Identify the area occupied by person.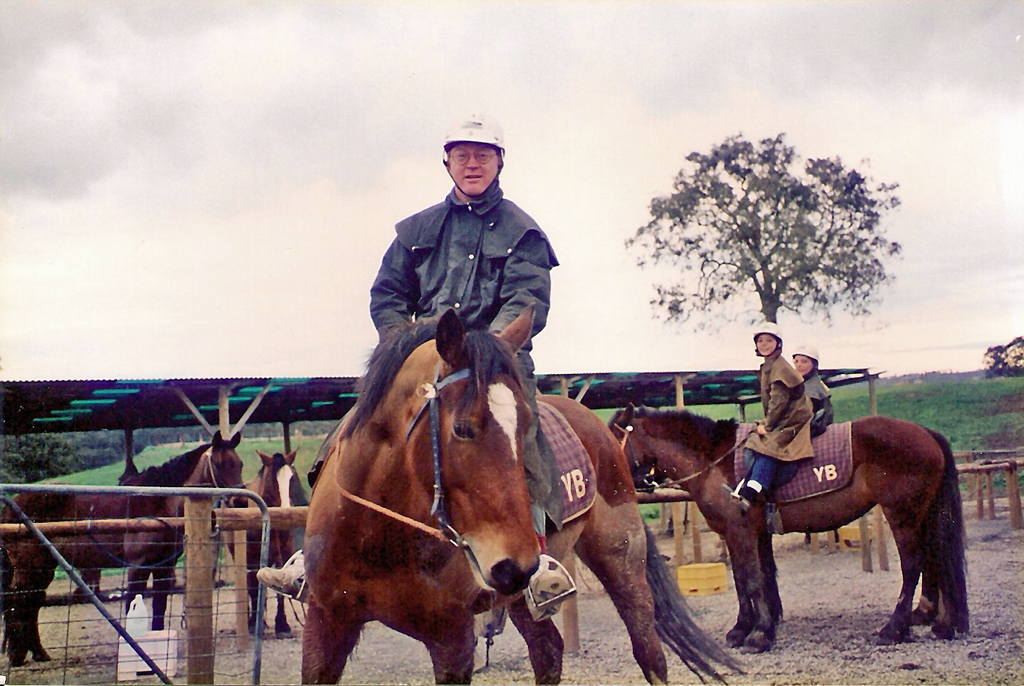
Area: (332,121,567,613).
